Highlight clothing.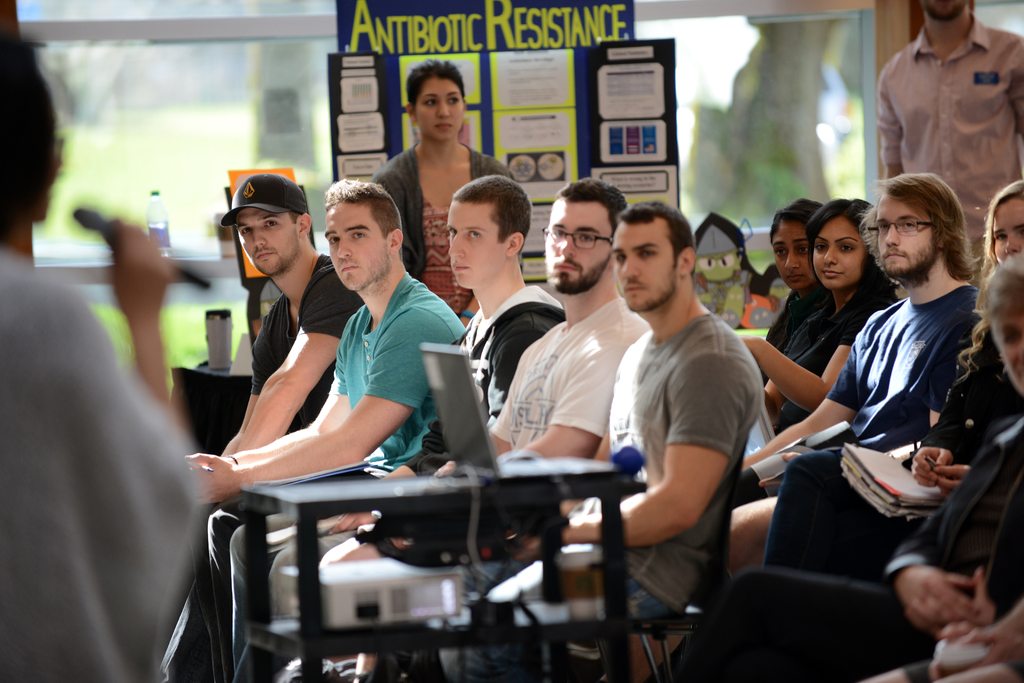
Highlighted region: (0, 232, 219, 682).
